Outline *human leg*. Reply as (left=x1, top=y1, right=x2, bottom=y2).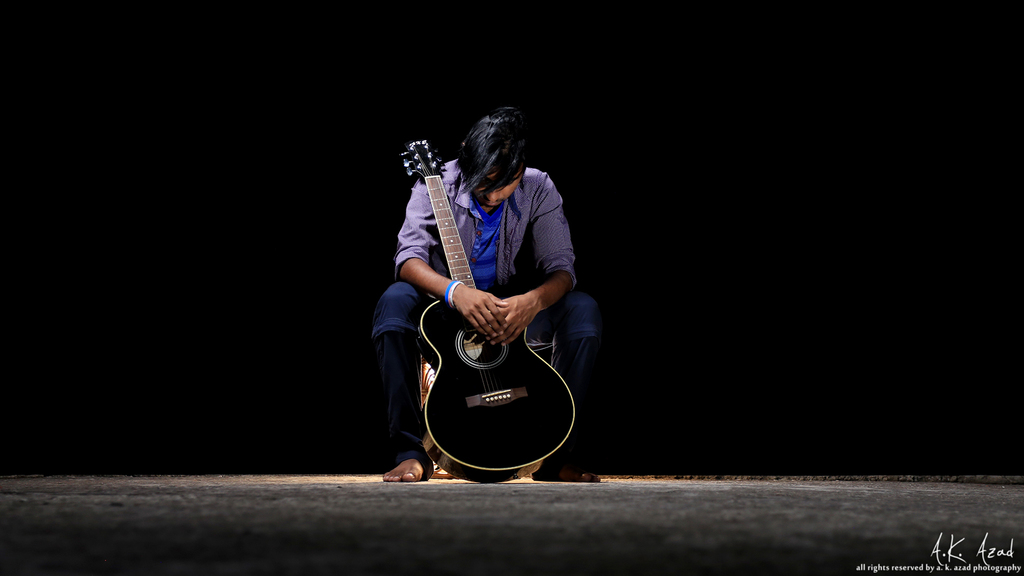
(left=538, top=290, right=605, bottom=477).
